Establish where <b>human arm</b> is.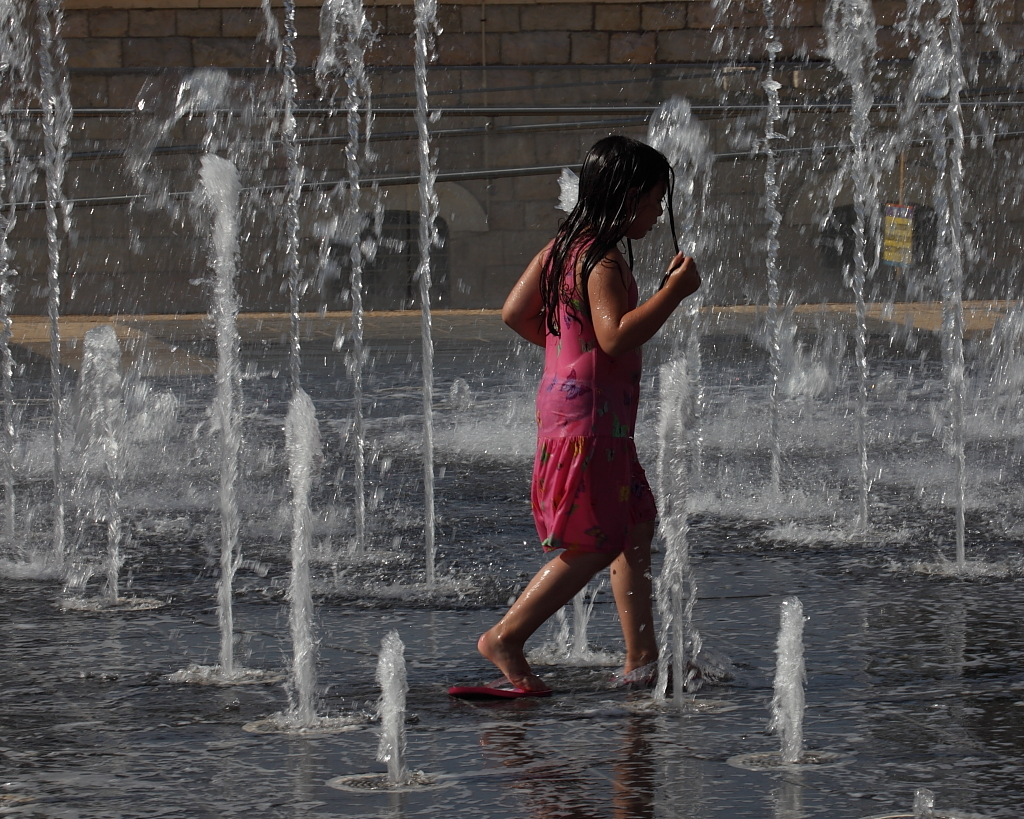
Established at Rect(594, 254, 696, 361).
